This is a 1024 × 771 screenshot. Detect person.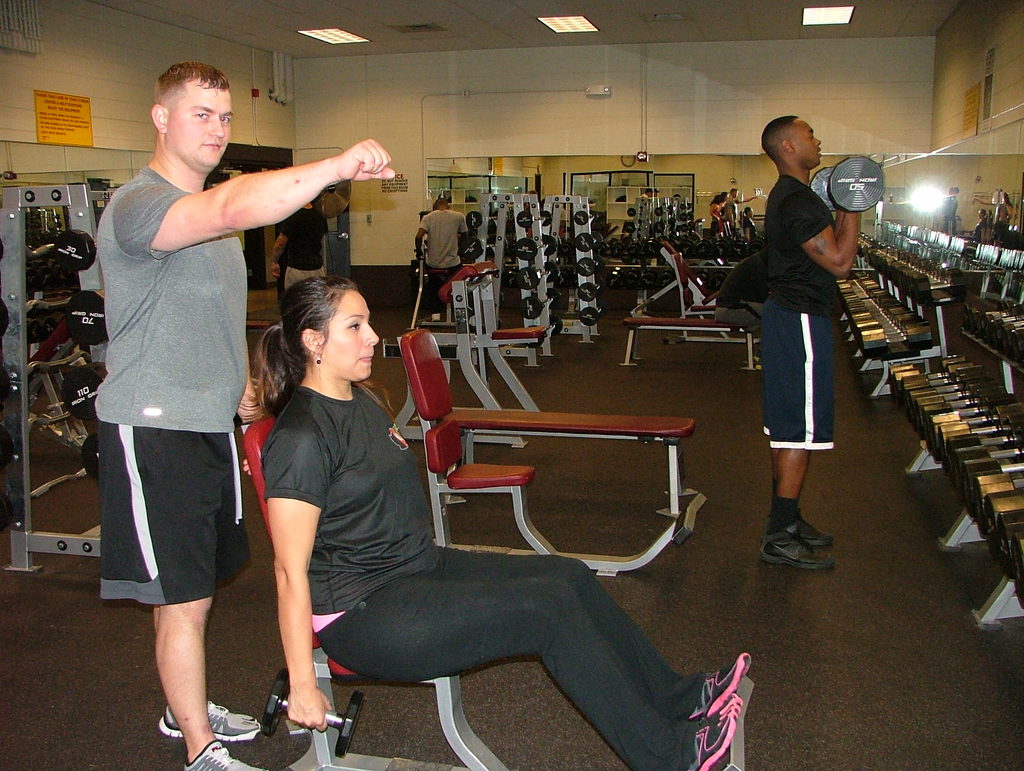
x1=740, y1=99, x2=864, y2=608.
